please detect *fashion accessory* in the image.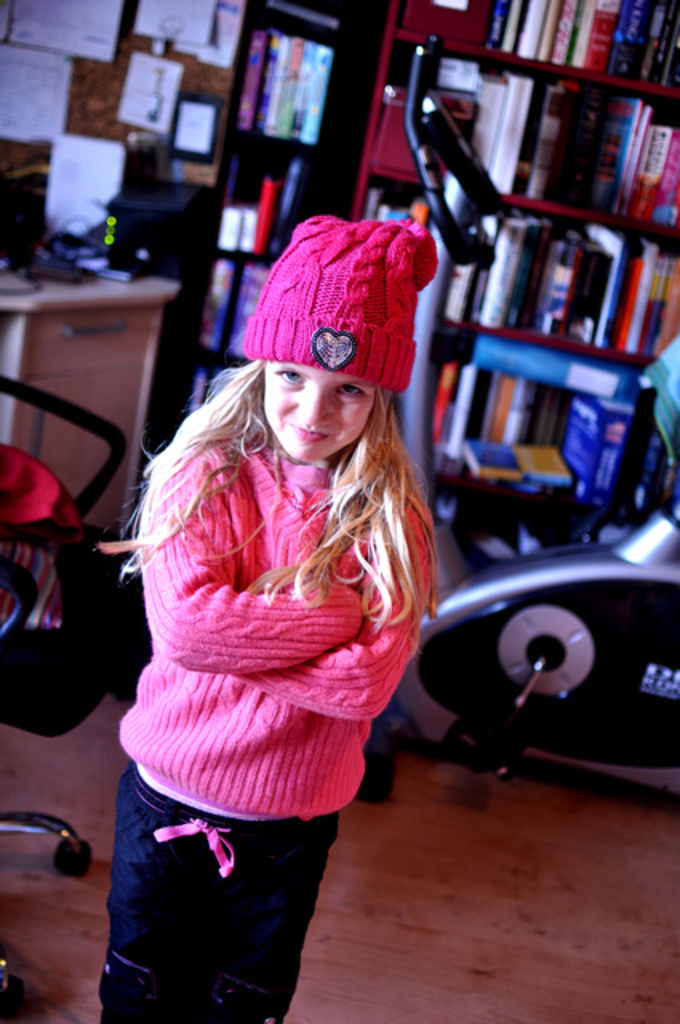
Rect(248, 213, 437, 390).
